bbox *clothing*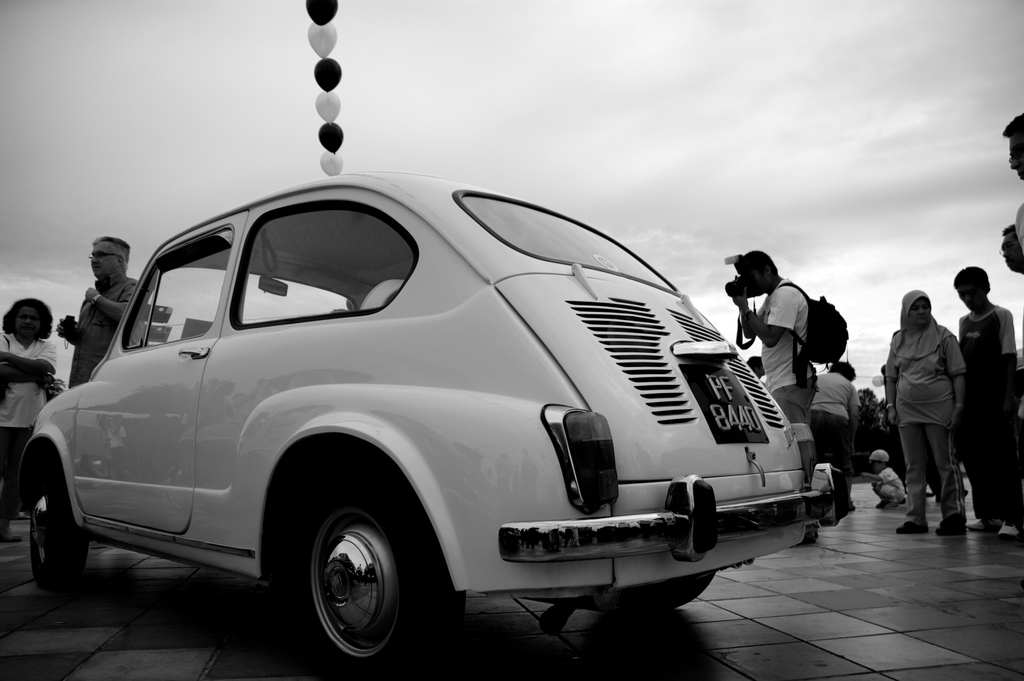
(left=874, top=466, right=907, bottom=504)
